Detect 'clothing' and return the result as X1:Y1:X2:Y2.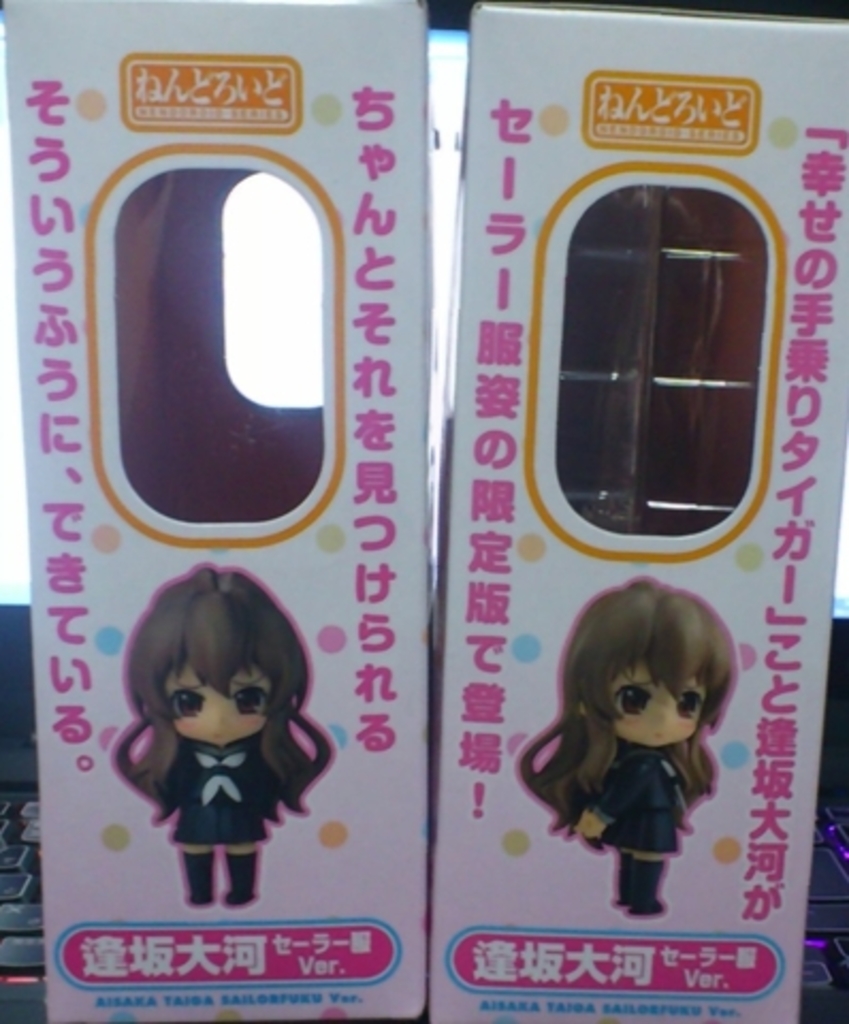
523:698:717:864.
